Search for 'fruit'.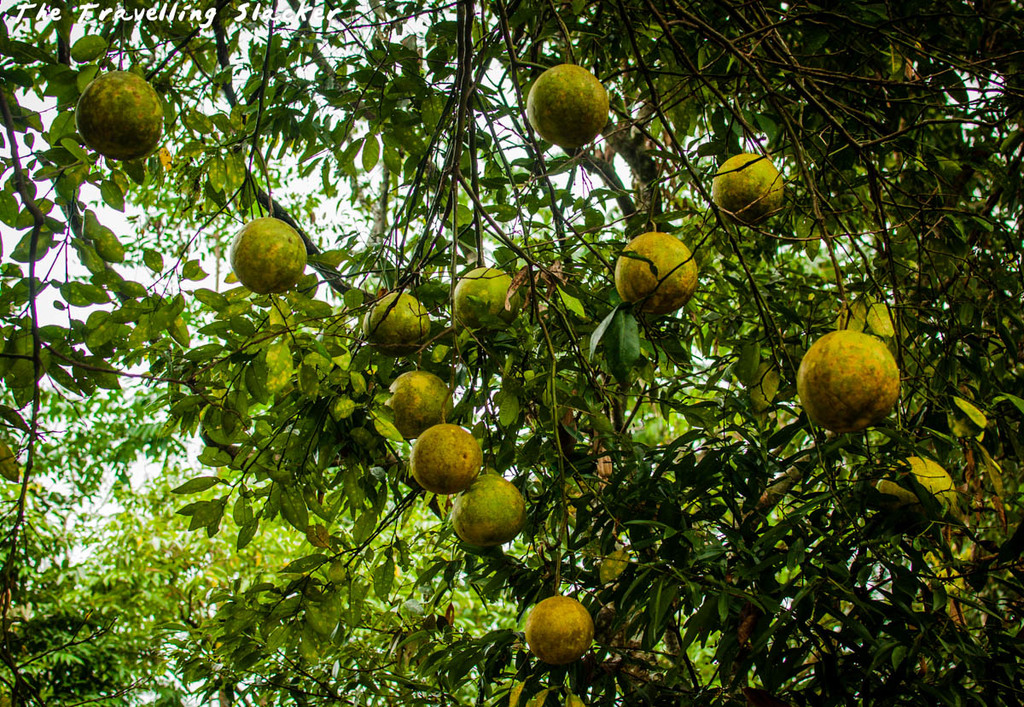
Found at left=384, top=370, right=463, bottom=435.
